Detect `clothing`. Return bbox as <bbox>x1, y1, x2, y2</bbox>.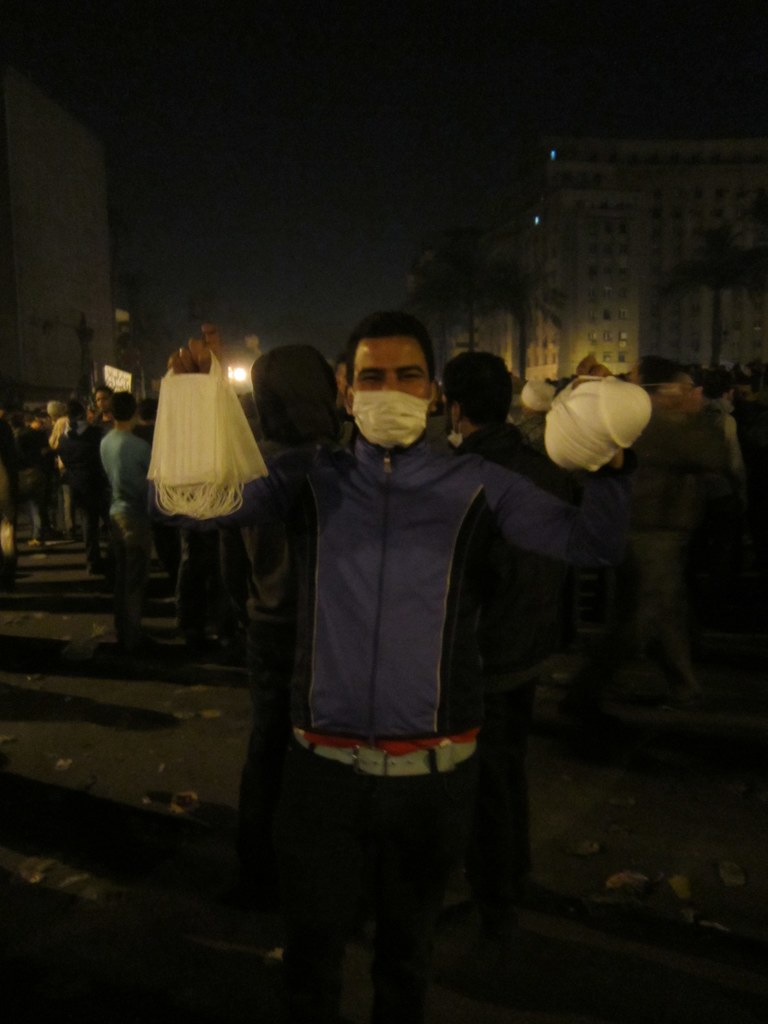
<bbox>90, 426, 163, 620</bbox>.
